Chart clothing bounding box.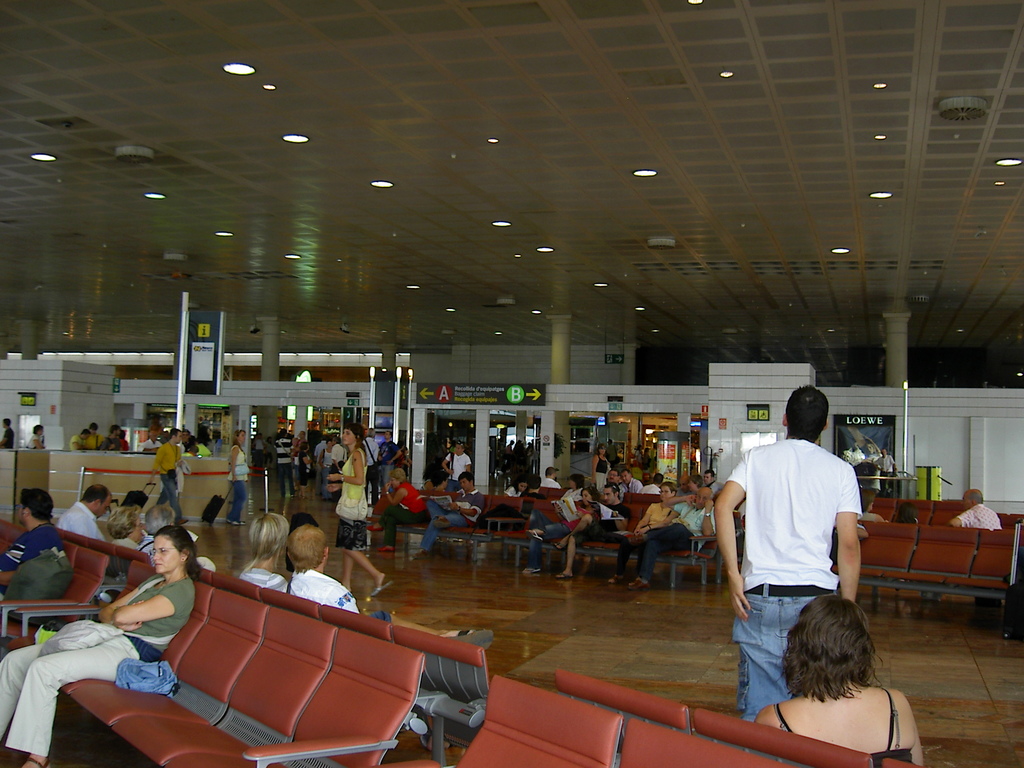
Charted: [321,451,333,490].
